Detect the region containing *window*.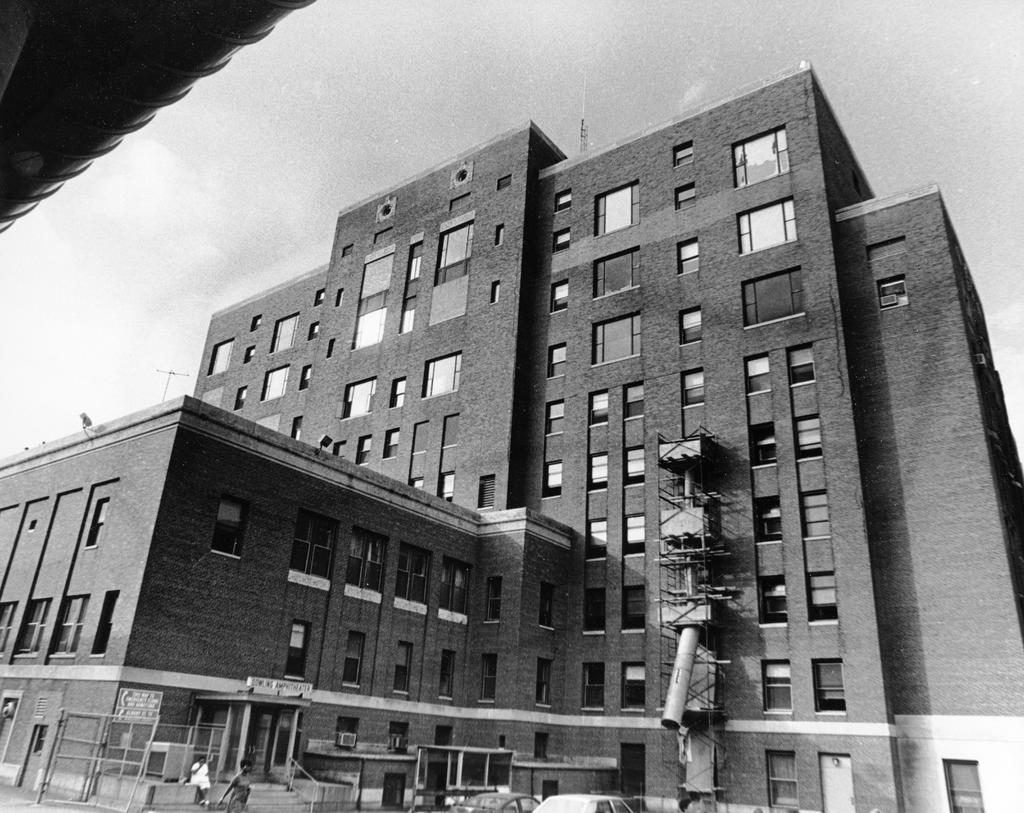
box(442, 551, 470, 617).
